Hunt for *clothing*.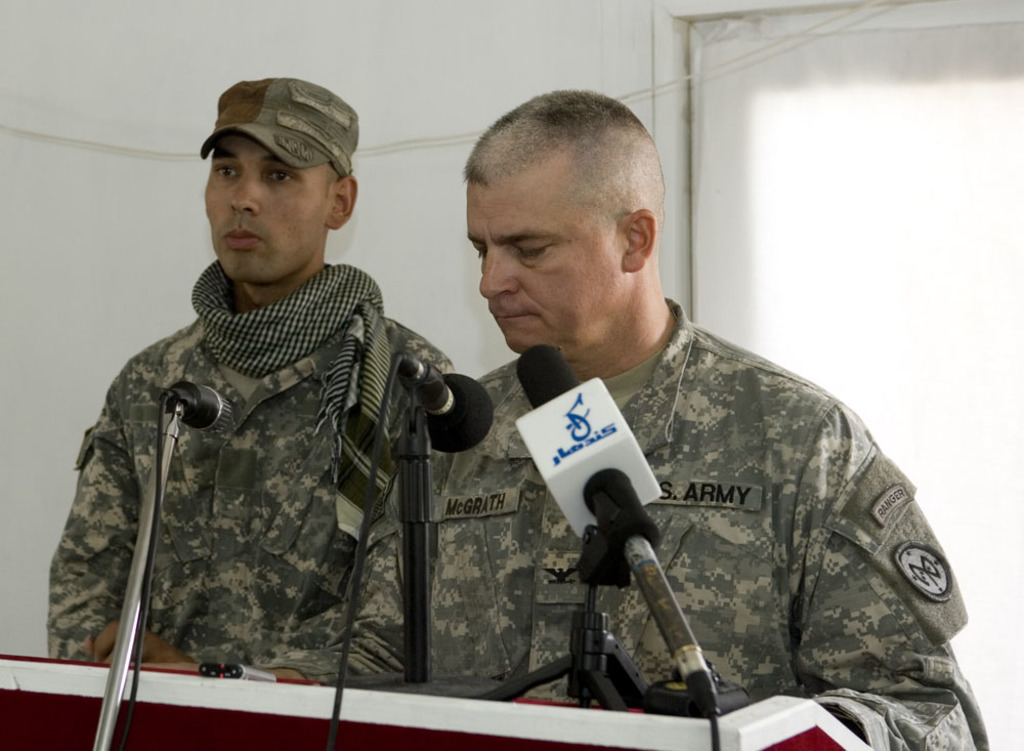
Hunted down at pyautogui.locateOnScreen(45, 256, 456, 684).
